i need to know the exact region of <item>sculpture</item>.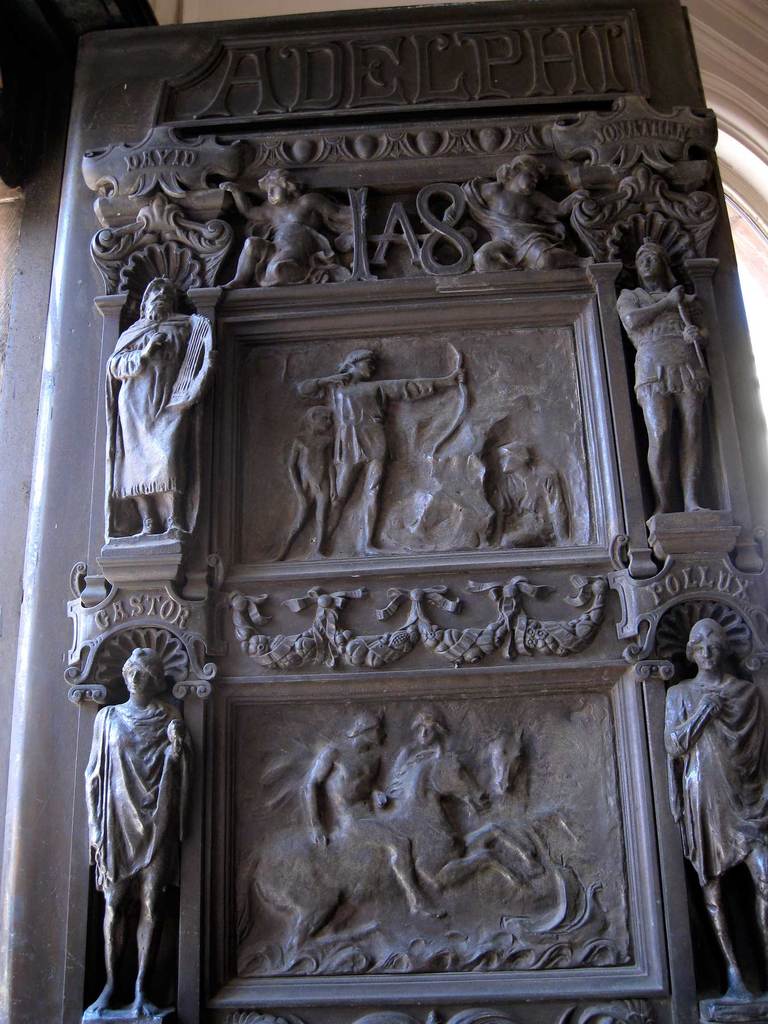
Region: bbox=[210, 697, 596, 954].
